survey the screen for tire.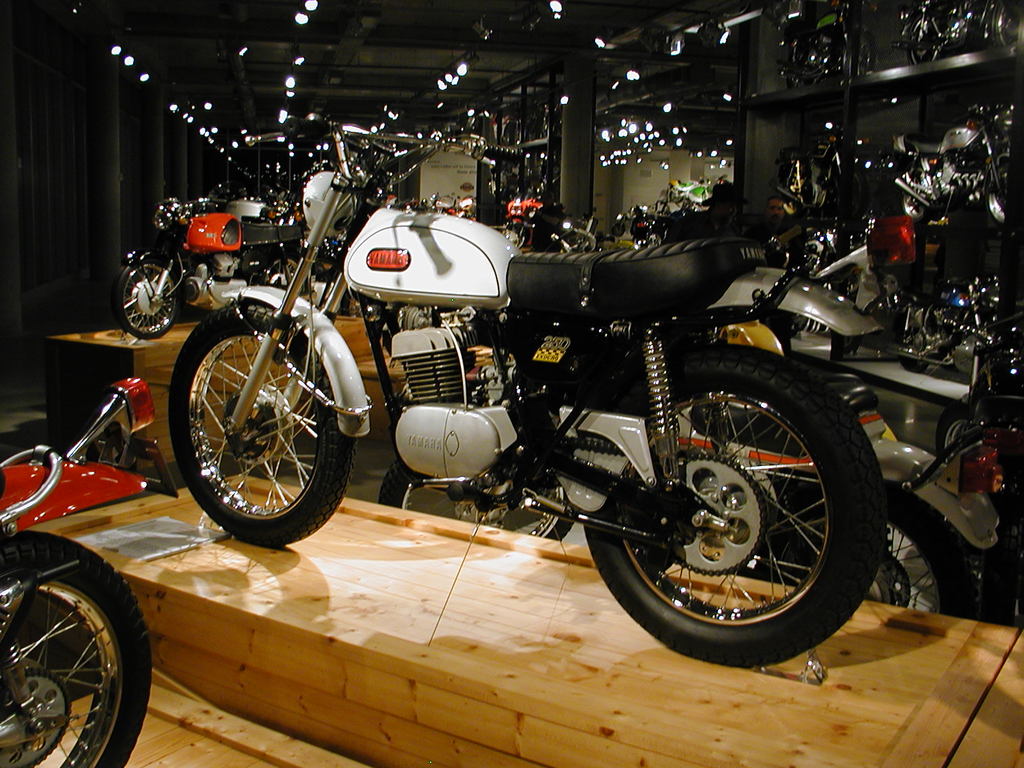
Survey found: left=894, top=309, right=930, bottom=372.
